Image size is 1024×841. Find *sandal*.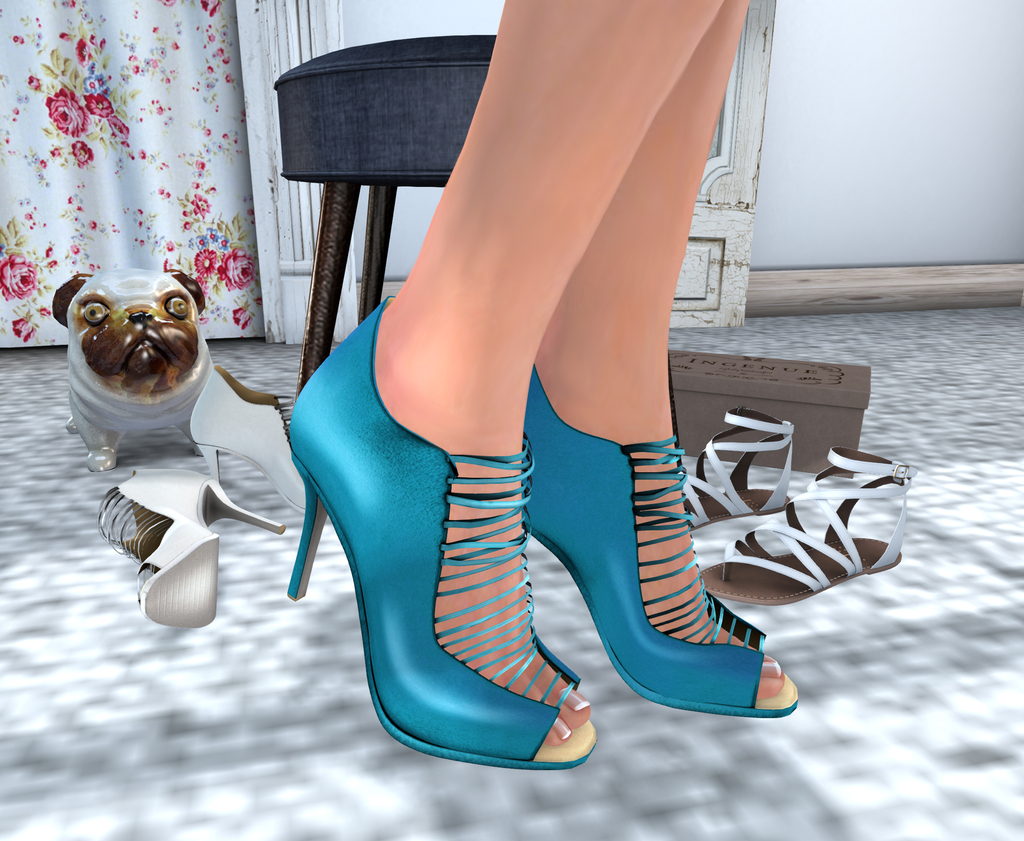
BBox(701, 446, 915, 609).
